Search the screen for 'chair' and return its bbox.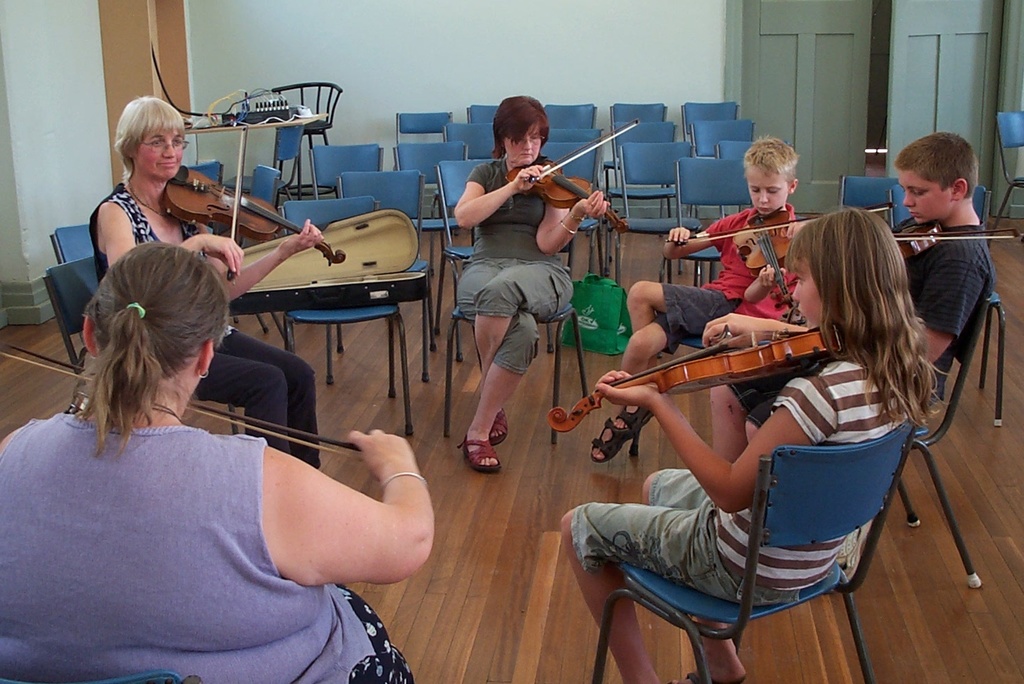
Found: (x1=0, y1=663, x2=199, y2=683).
